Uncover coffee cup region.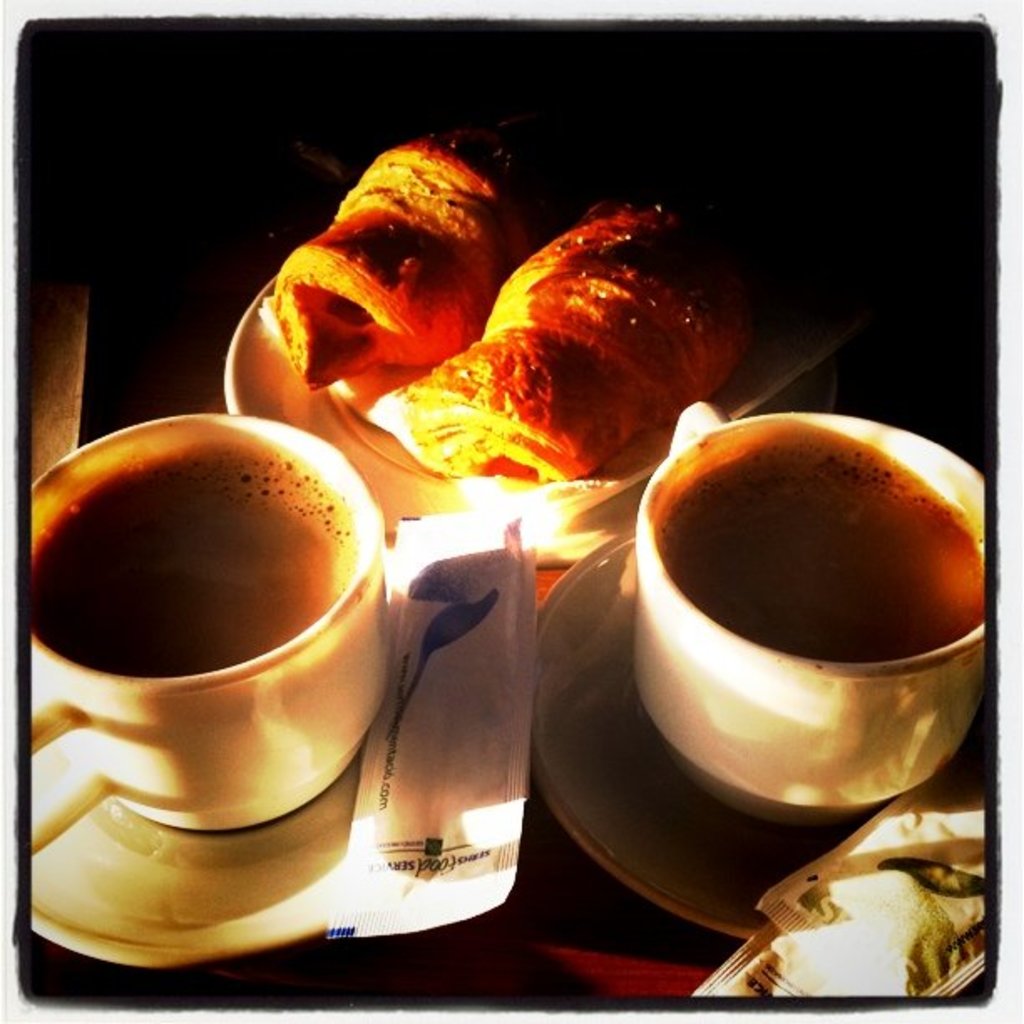
Uncovered: bbox=(632, 402, 989, 827).
